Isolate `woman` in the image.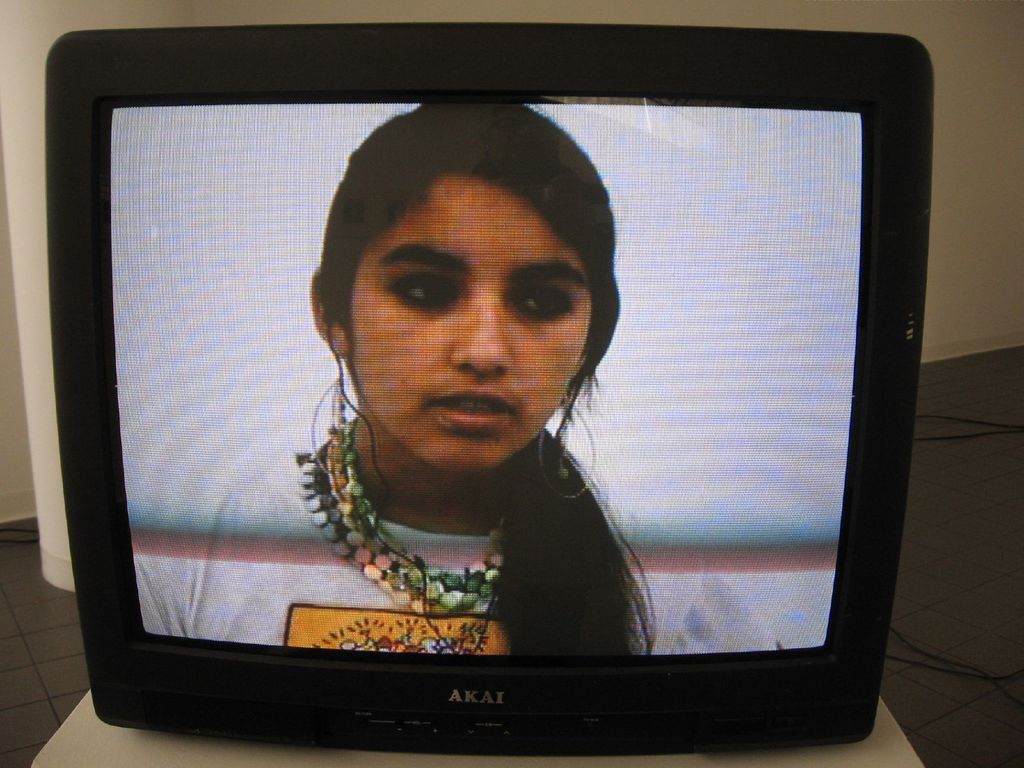
Isolated region: locate(213, 149, 685, 618).
